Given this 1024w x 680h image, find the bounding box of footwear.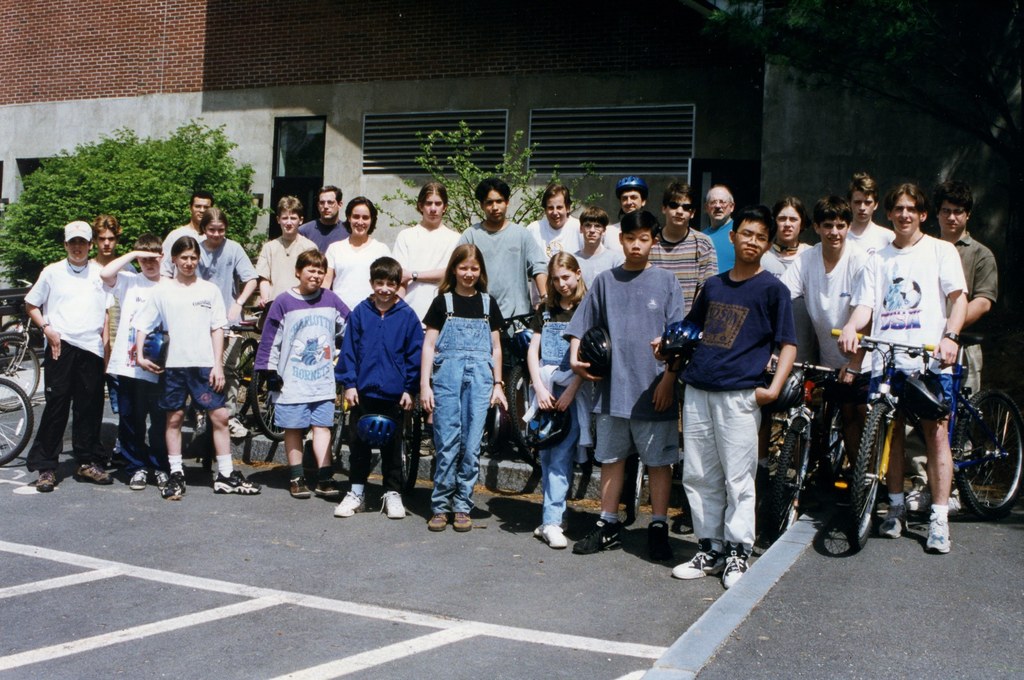
{"left": 313, "top": 477, "right": 340, "bottom": 496}.
